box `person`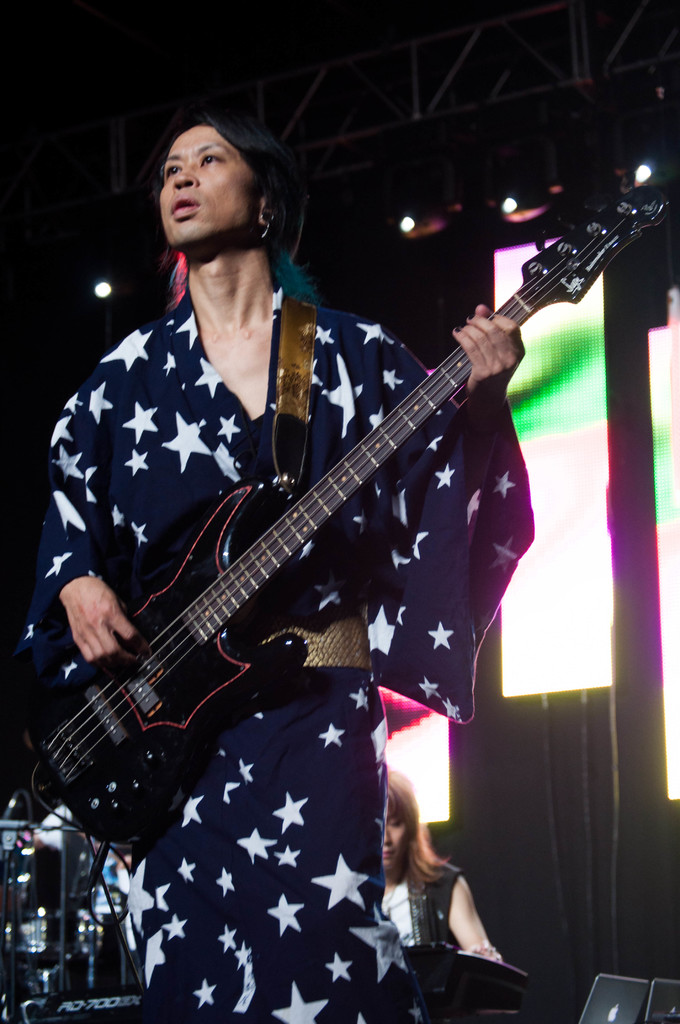
pyautogui.locateOnScreen(366, 805, 517, 1011)
